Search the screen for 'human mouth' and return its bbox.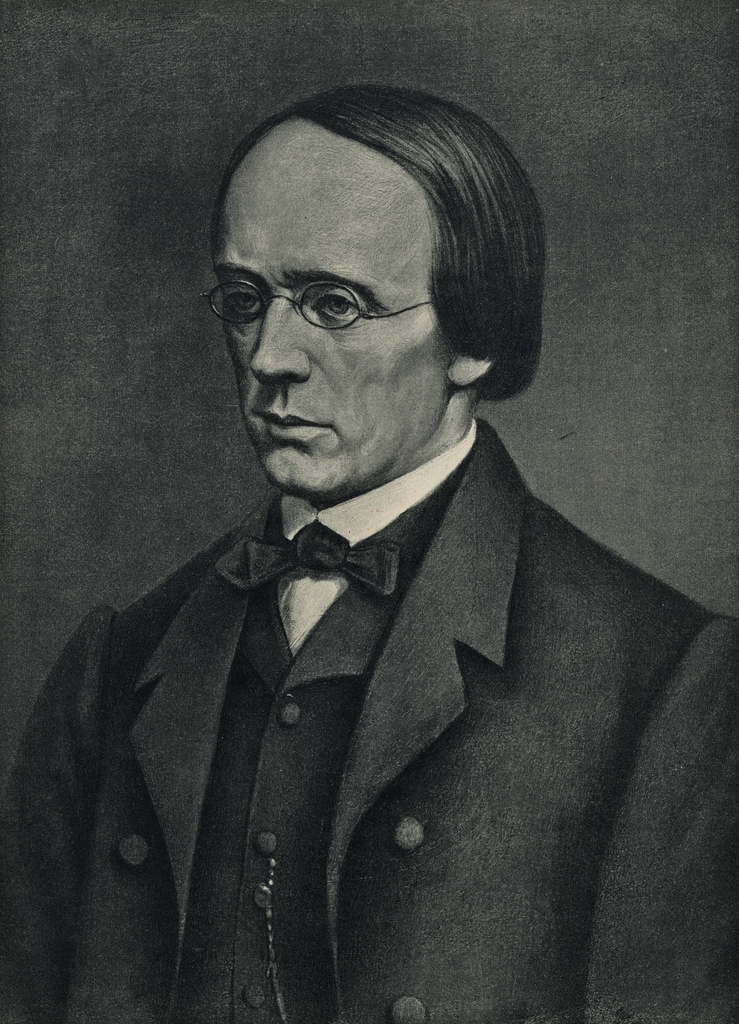
Found: [x1=246, y1=397, x2=335, y2=446].
